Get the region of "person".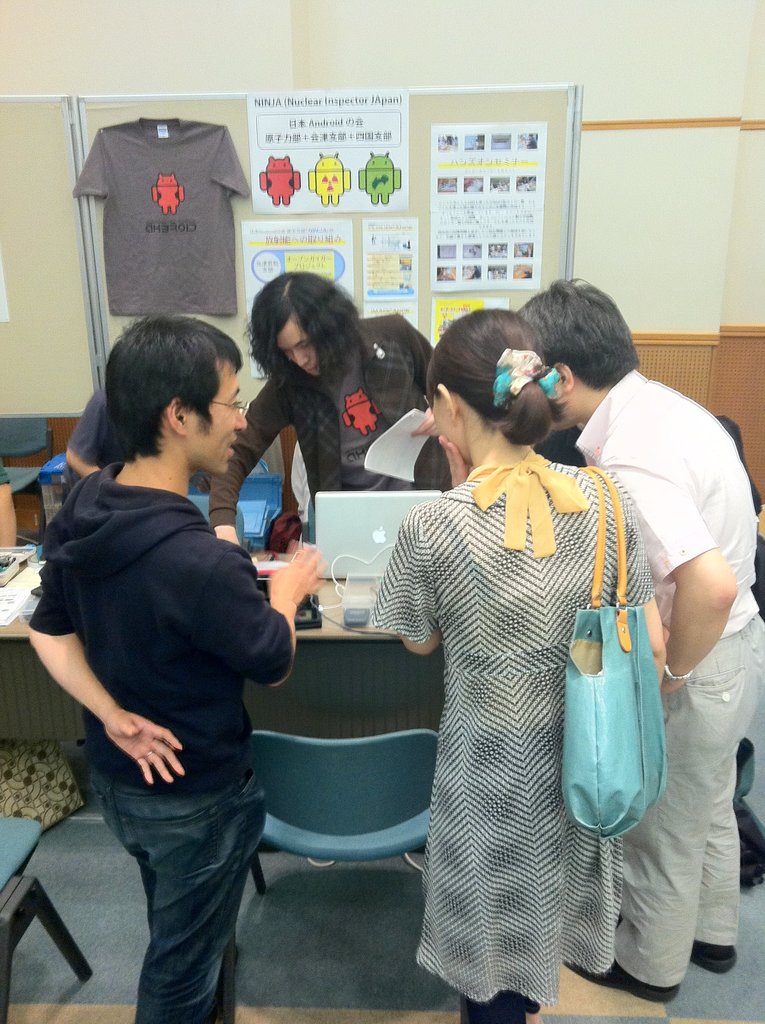
pyautogui.locateOnScreen(58, 368, 147, 480).
